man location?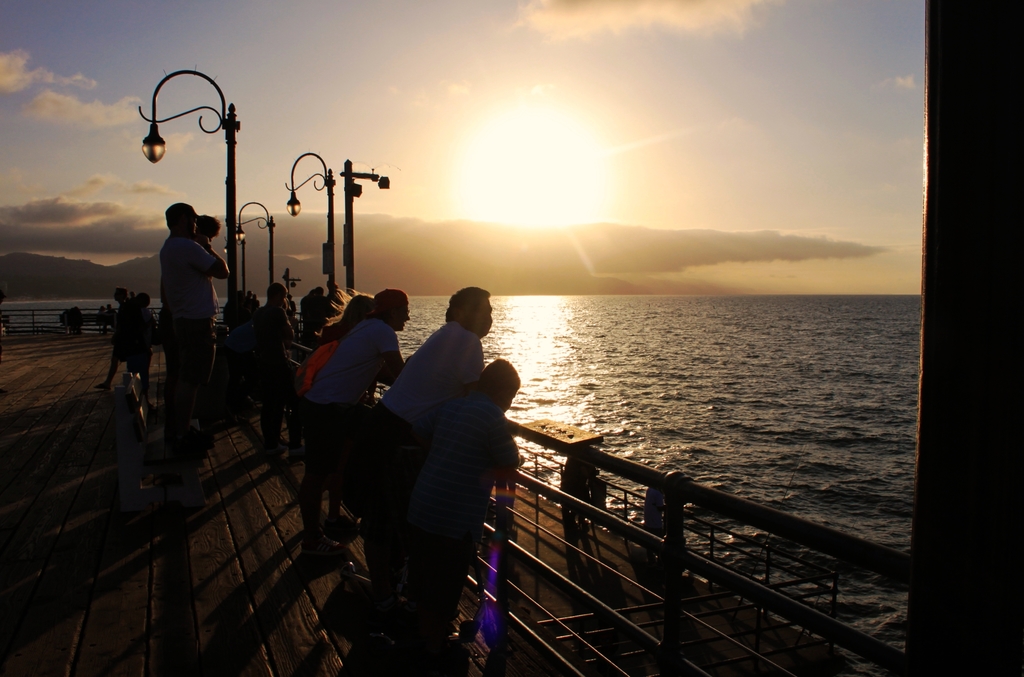
bbox=(157, 199, 230, 453)
